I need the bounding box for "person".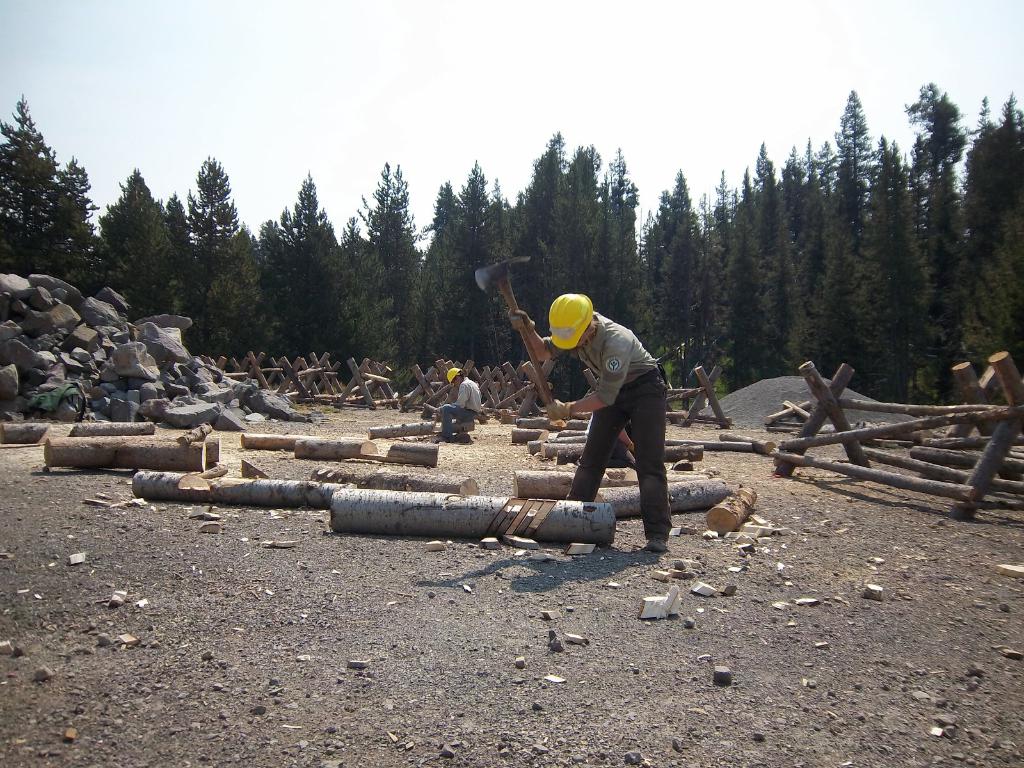
Here it is: x1=508 y1=291 x2=673 y2=555.
